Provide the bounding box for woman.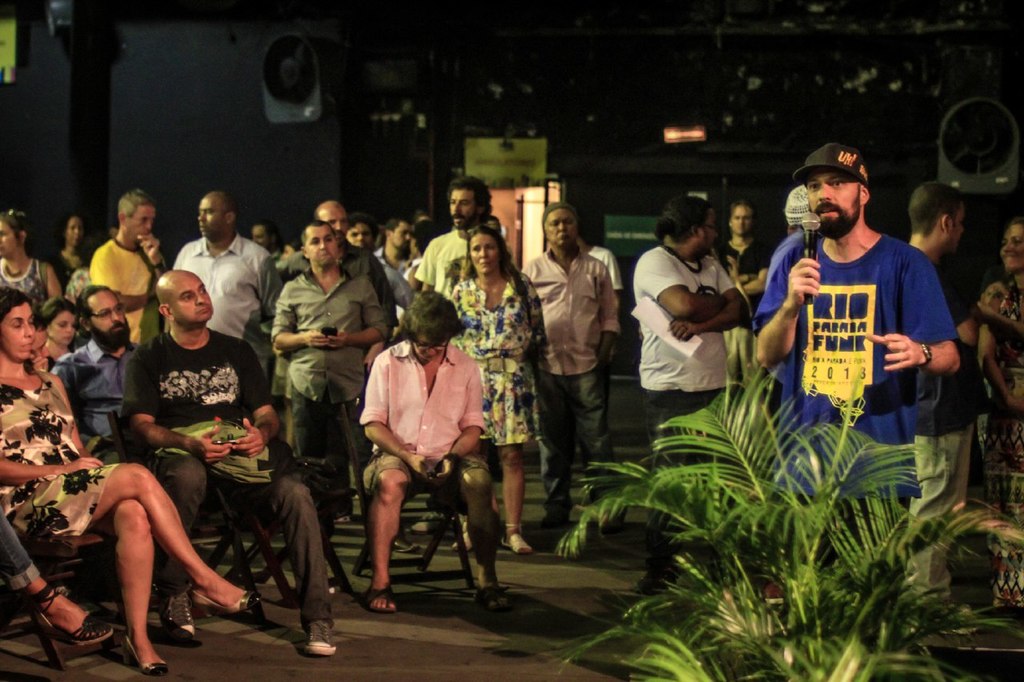
rect(0, 288, 267, 680).
